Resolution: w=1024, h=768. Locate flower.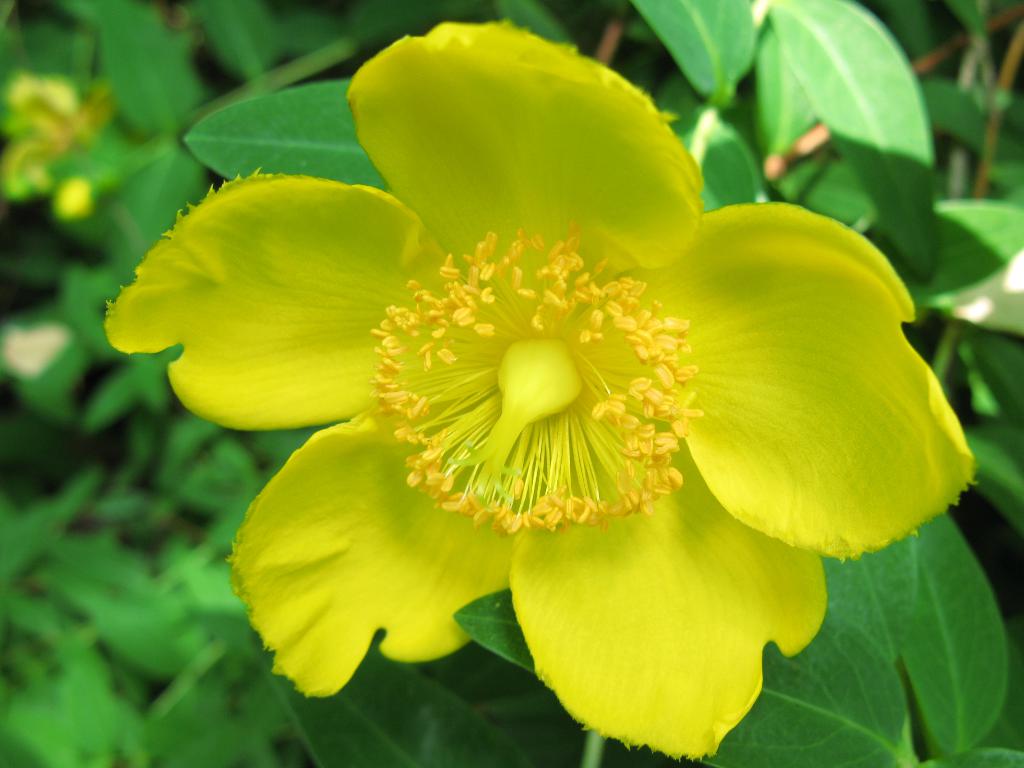
l=136, t=44, r=938, b=740.
